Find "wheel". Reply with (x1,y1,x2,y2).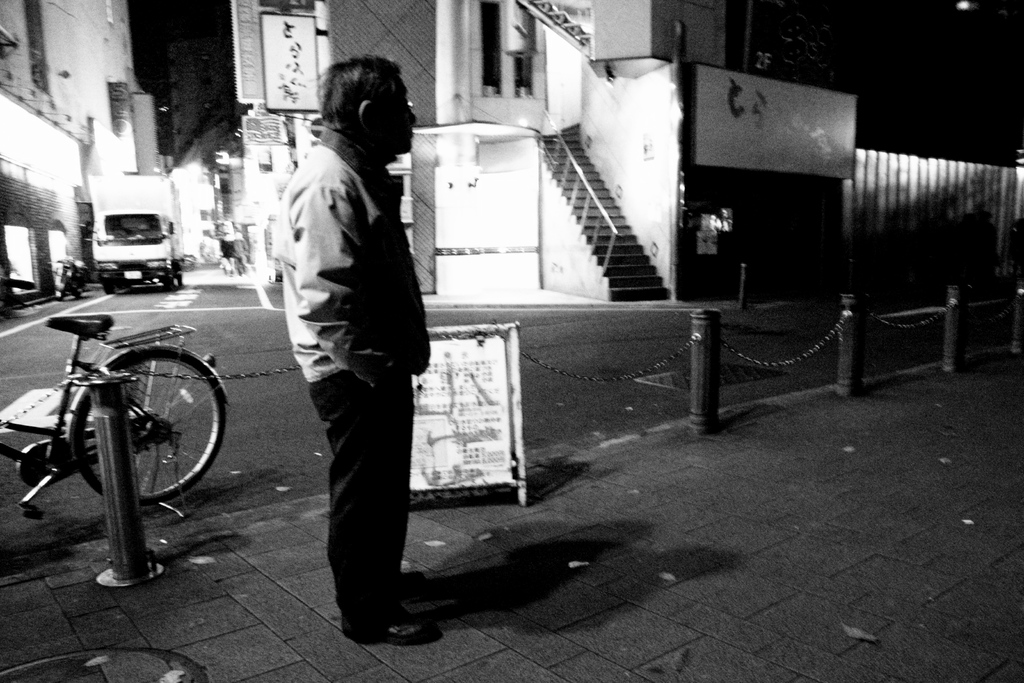
(70,352,227,504).
